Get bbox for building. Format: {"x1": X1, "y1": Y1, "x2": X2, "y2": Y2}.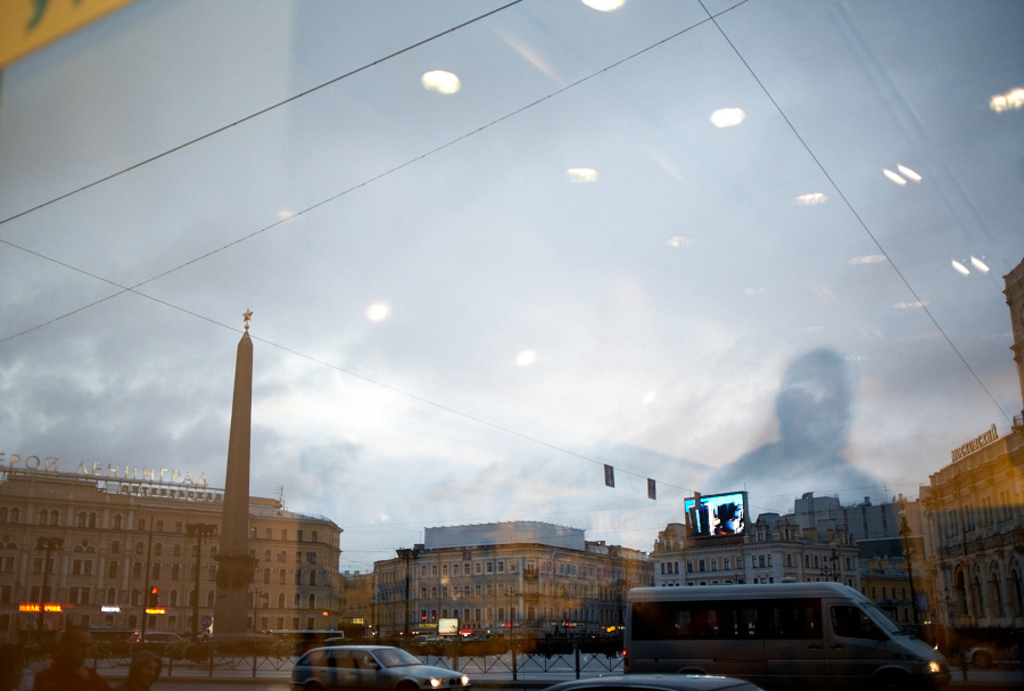
{"x1": 0, "y1": 467, "x2": 342, "y2": 637}.
